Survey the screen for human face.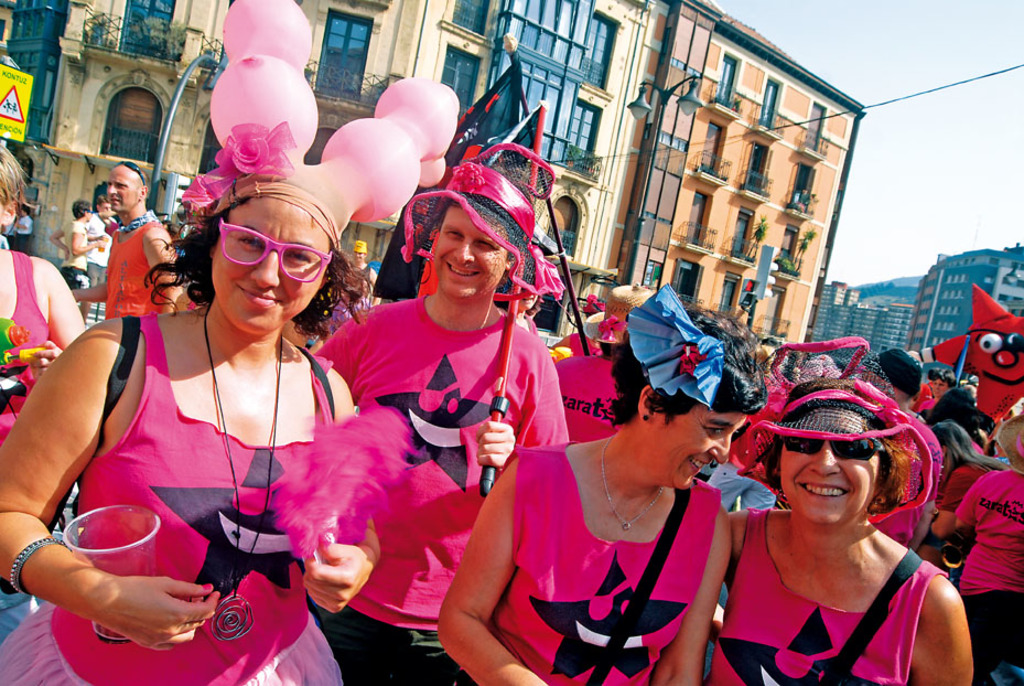
Survey found: bbox=(776, 410, 884, 526).
